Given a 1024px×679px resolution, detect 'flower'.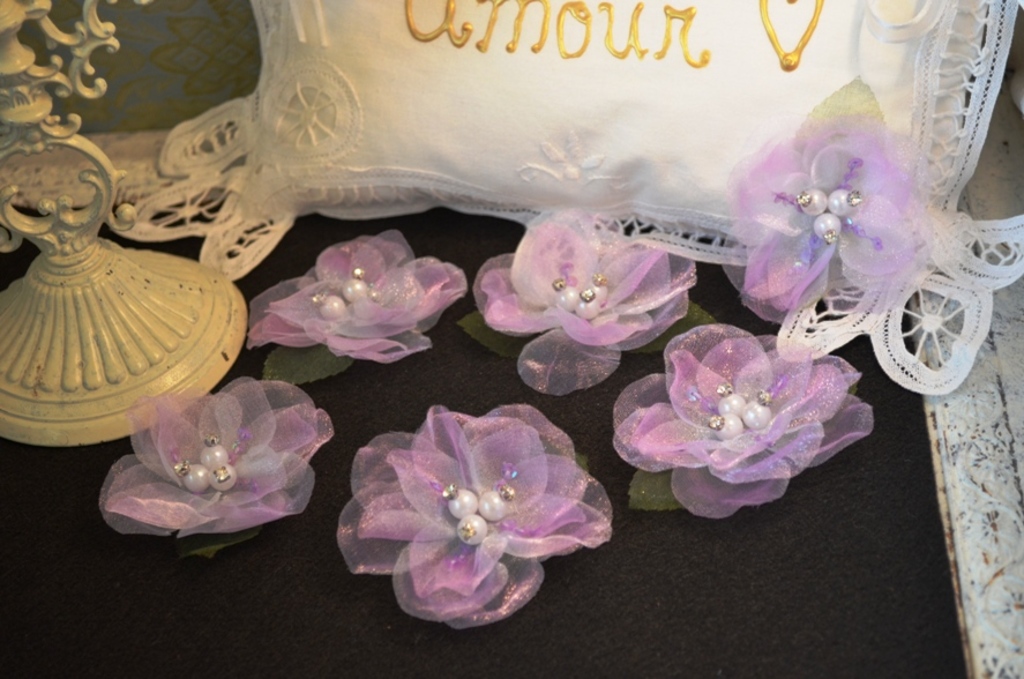
[x1=613, y1=316, x2=887, y2=491].
